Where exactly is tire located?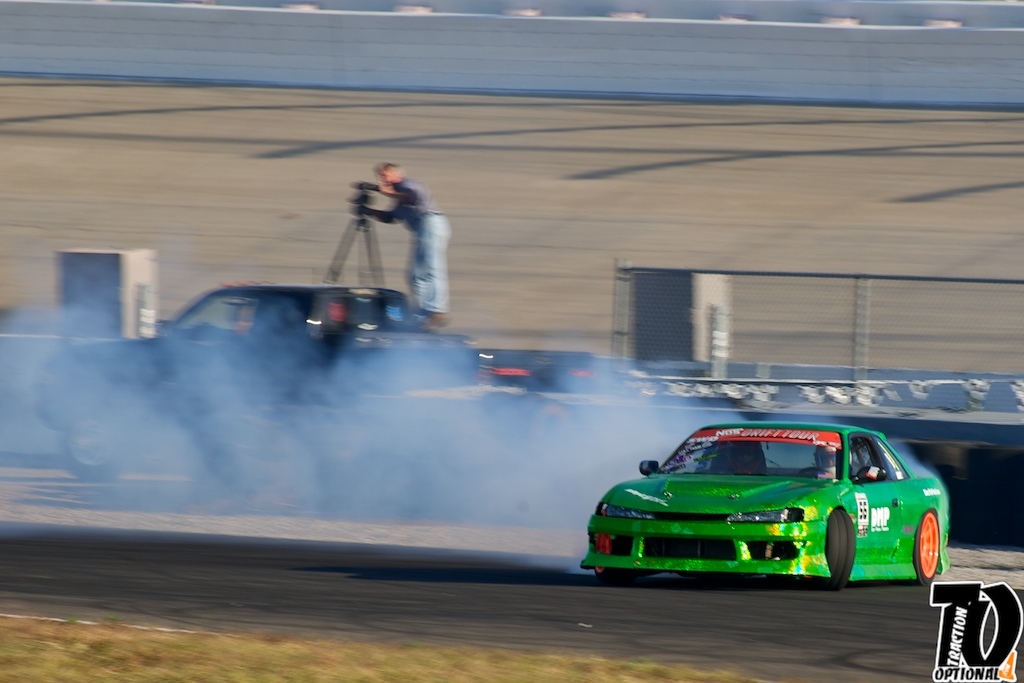
Its bounding box is <box>911,513,943,588</box>.
